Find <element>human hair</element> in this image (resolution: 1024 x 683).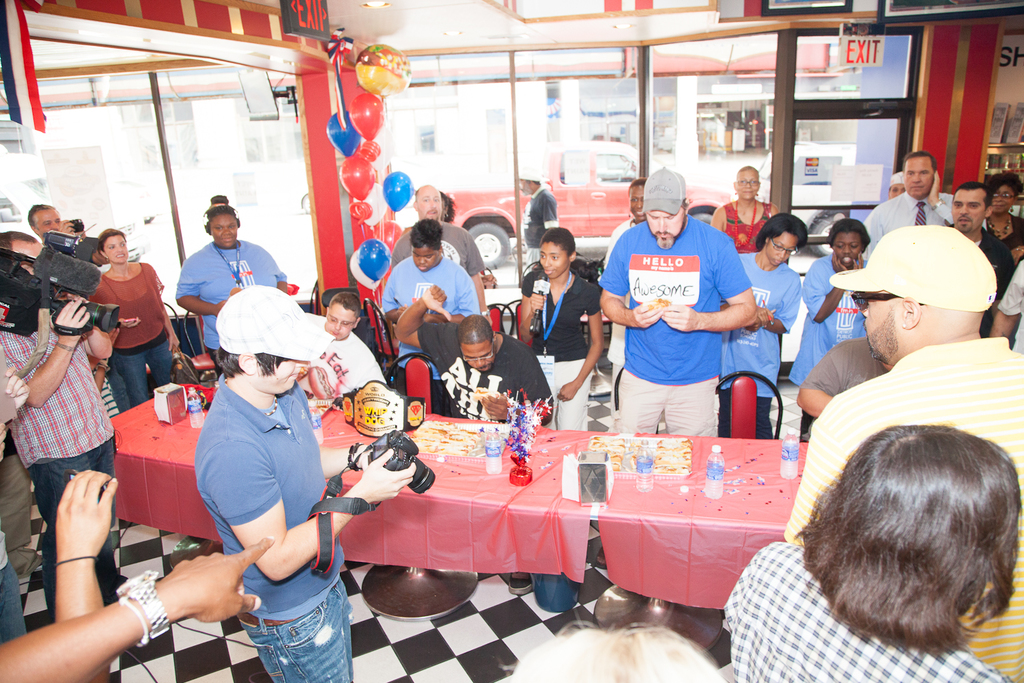
left=528, top=181, right=542, bottom=184.
